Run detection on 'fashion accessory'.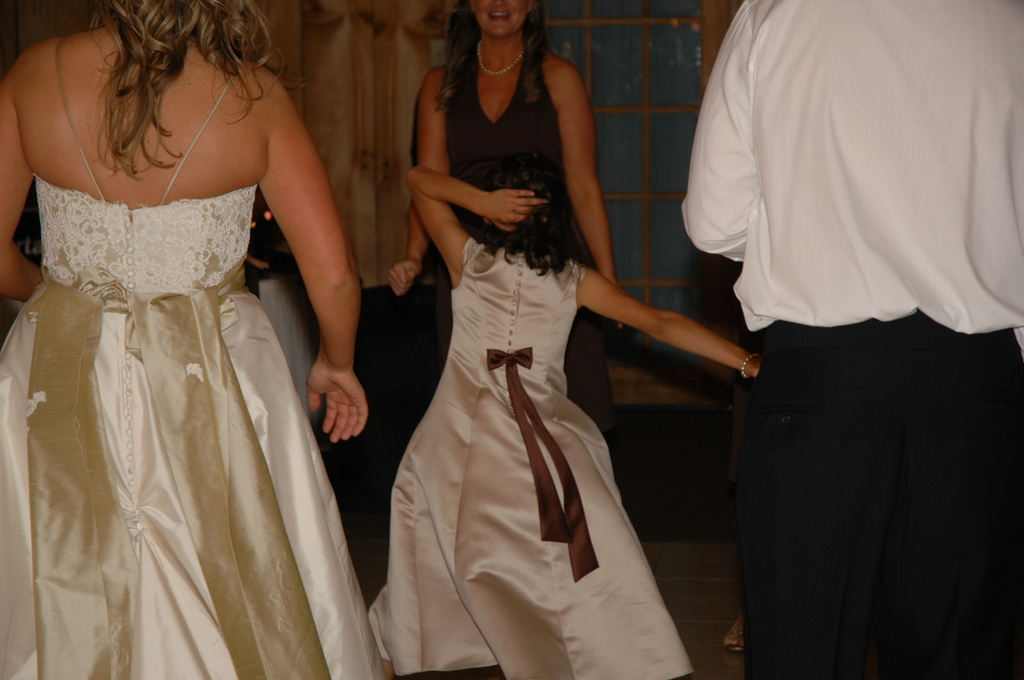
Result: box=[479, 39, 527, 77].
